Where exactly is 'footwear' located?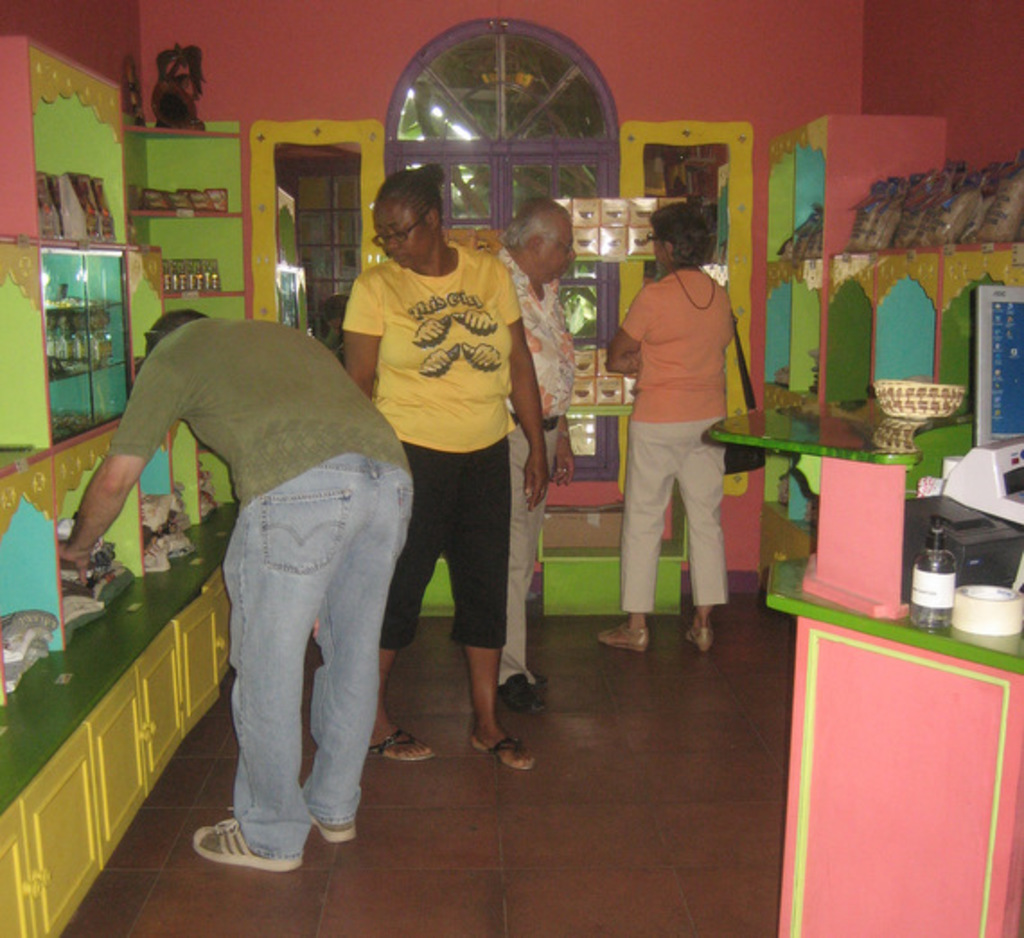
Its bounding box is crop(684, 622, 722, 658).
